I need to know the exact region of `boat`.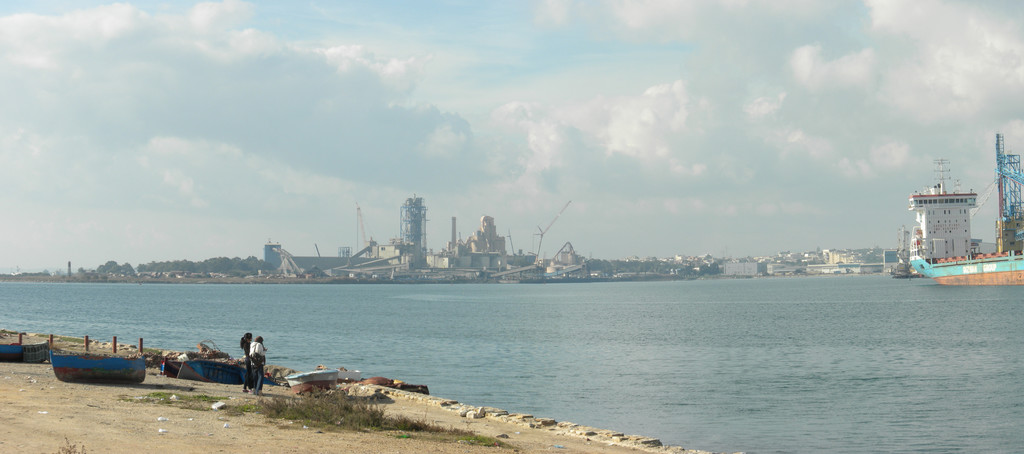
Region: (left=337, top=366, right=364, bottom=388).
